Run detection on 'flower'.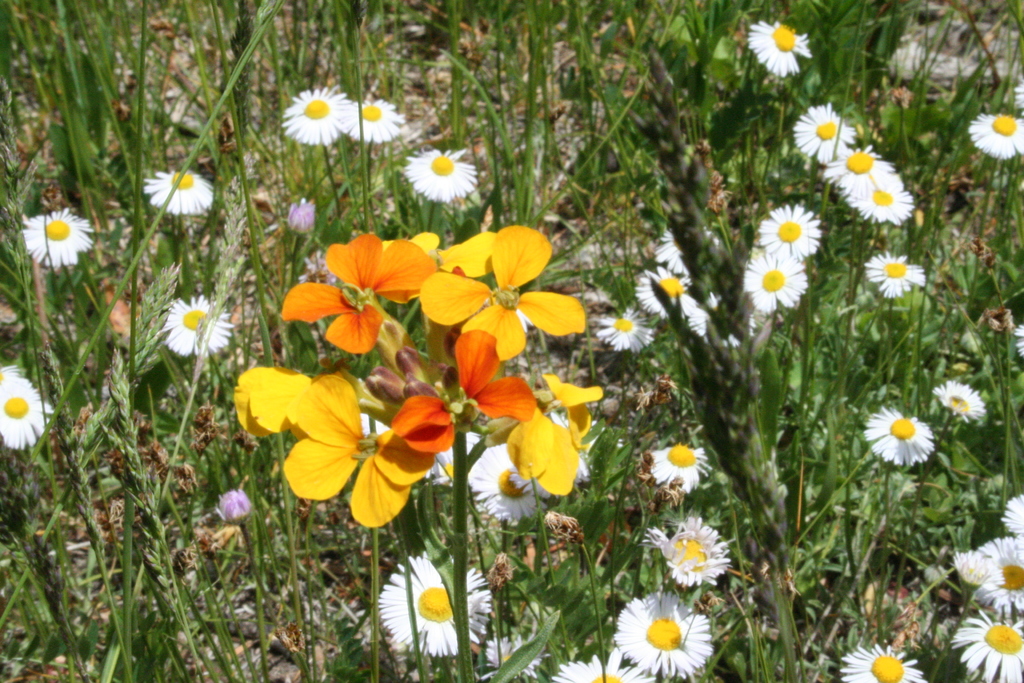
Result: locate(378, 550, 511, 654).
